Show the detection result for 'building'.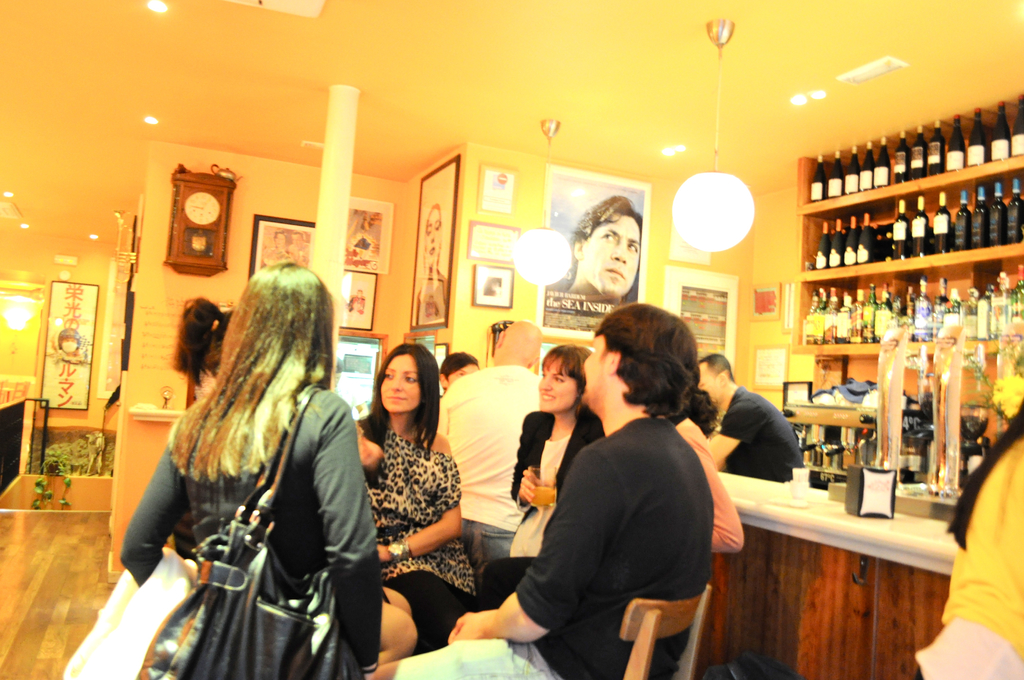
<box>0,0,1021,679</box>.
